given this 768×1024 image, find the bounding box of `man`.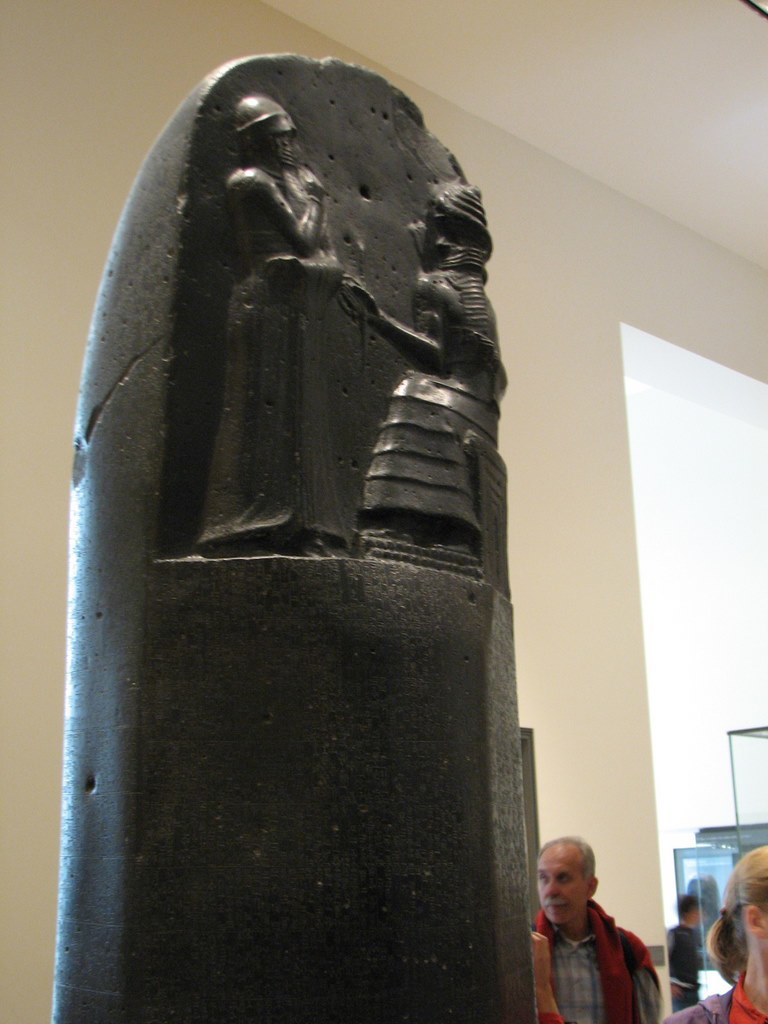
bbox=[535, 834, 681, 1023].
